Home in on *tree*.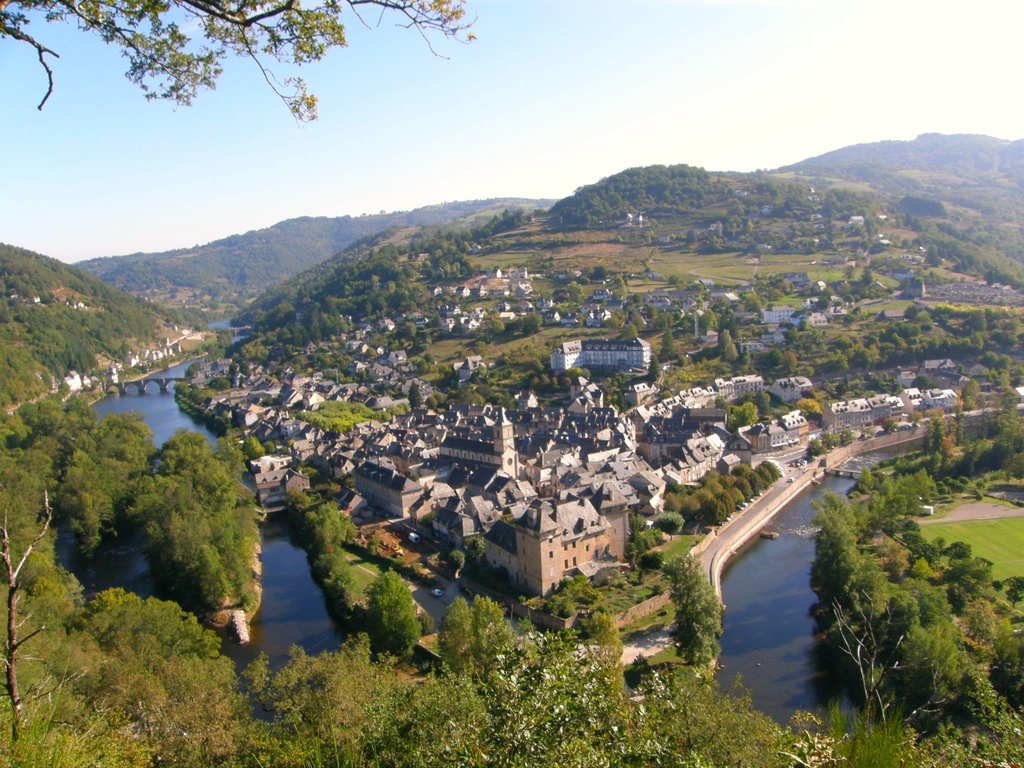
Homed in at x1=840 y1=554 x2=888 y2=633.
